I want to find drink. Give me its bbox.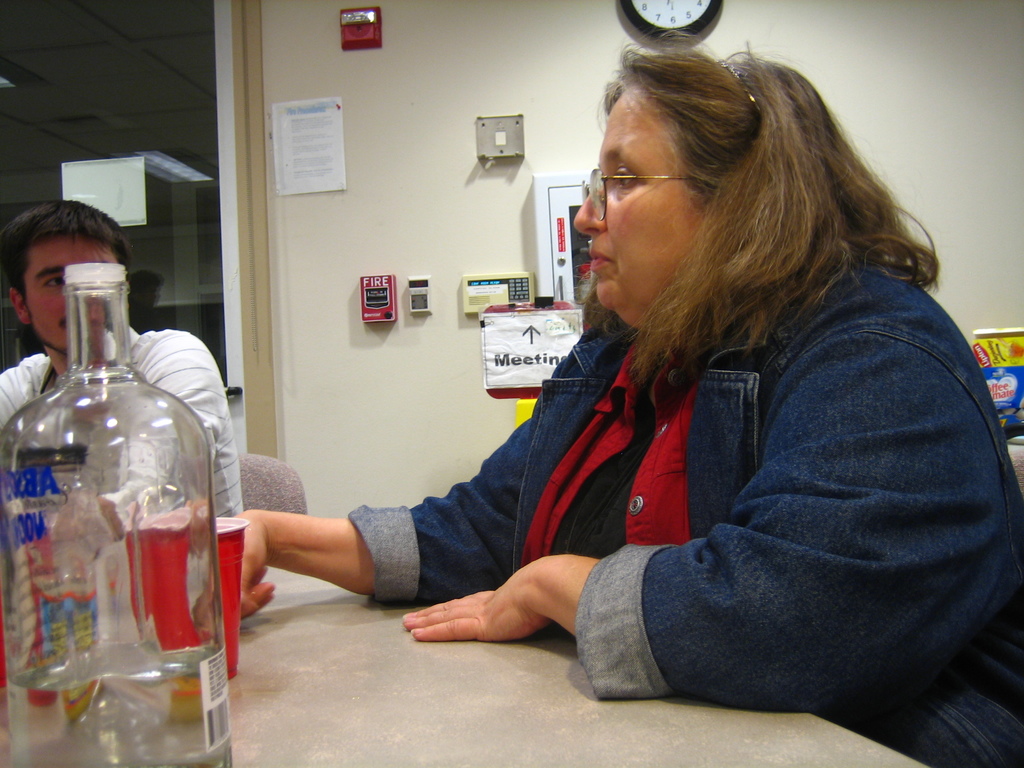
detection(0, 632, 233, 767).
